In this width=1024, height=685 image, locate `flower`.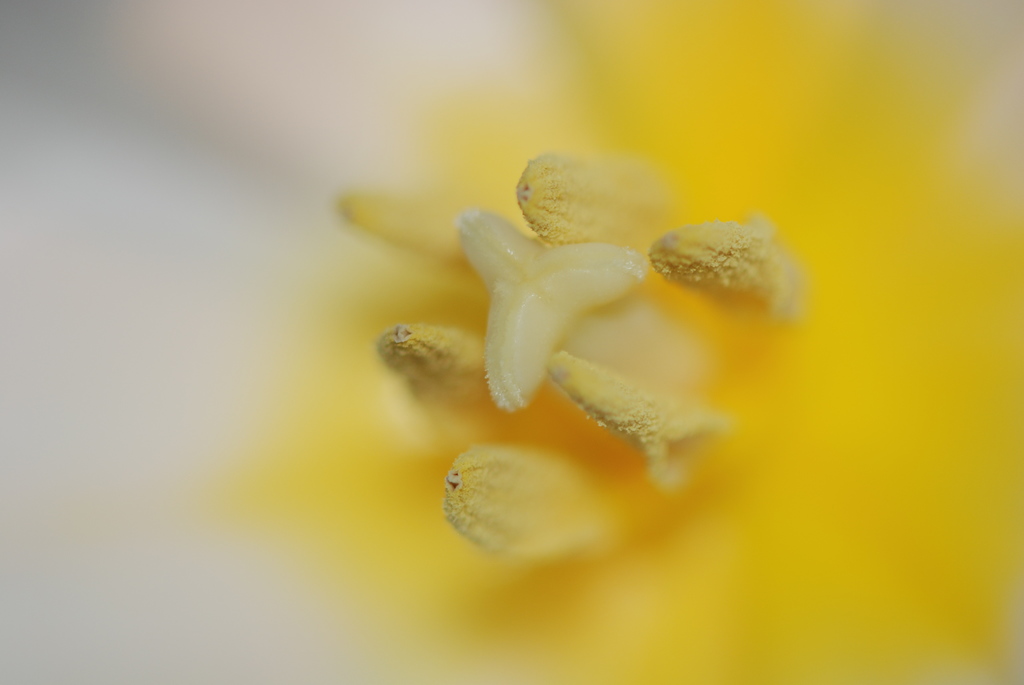
Bounding box: 213,0,1023,684.
